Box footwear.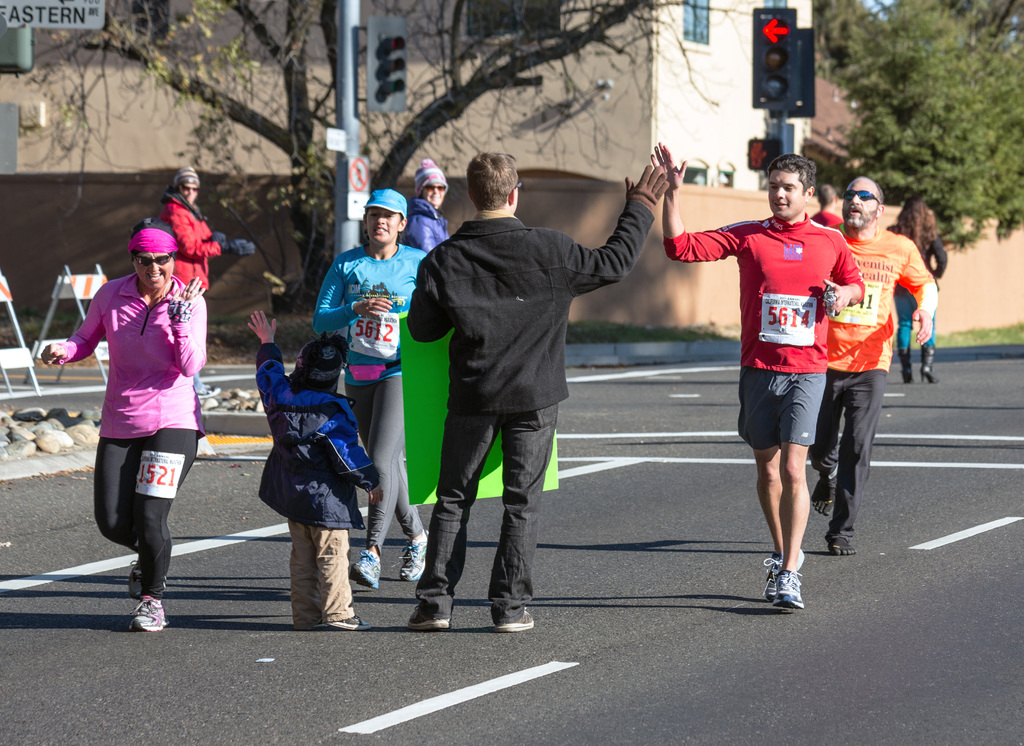
box=[199, 382, 218, 393].
